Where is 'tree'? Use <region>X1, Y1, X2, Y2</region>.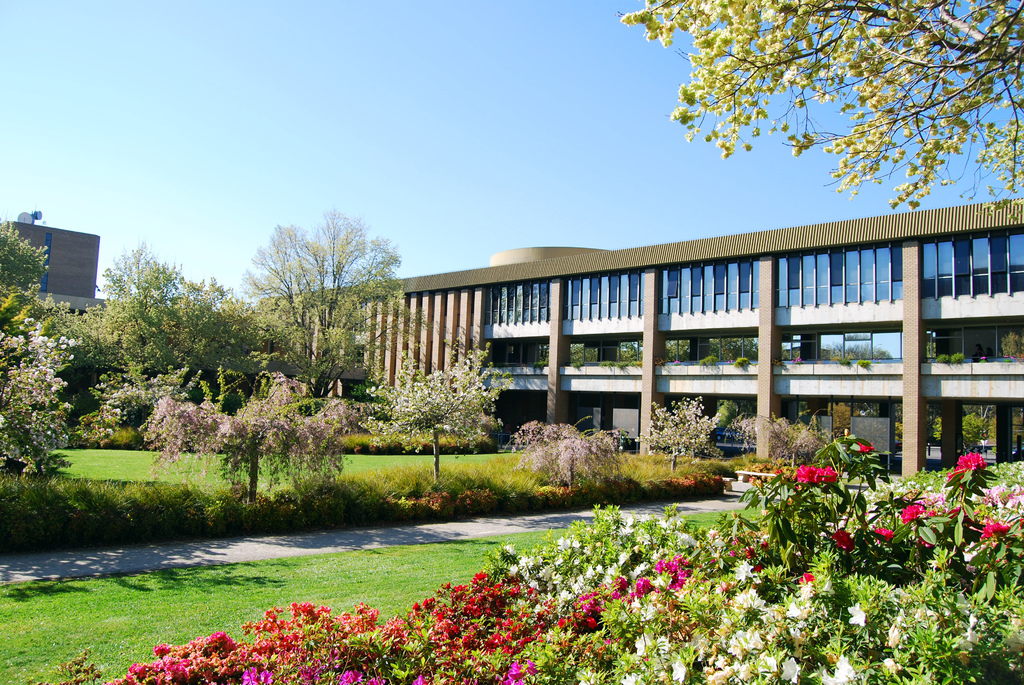
<region>380, 333, 527, 476</region>.
